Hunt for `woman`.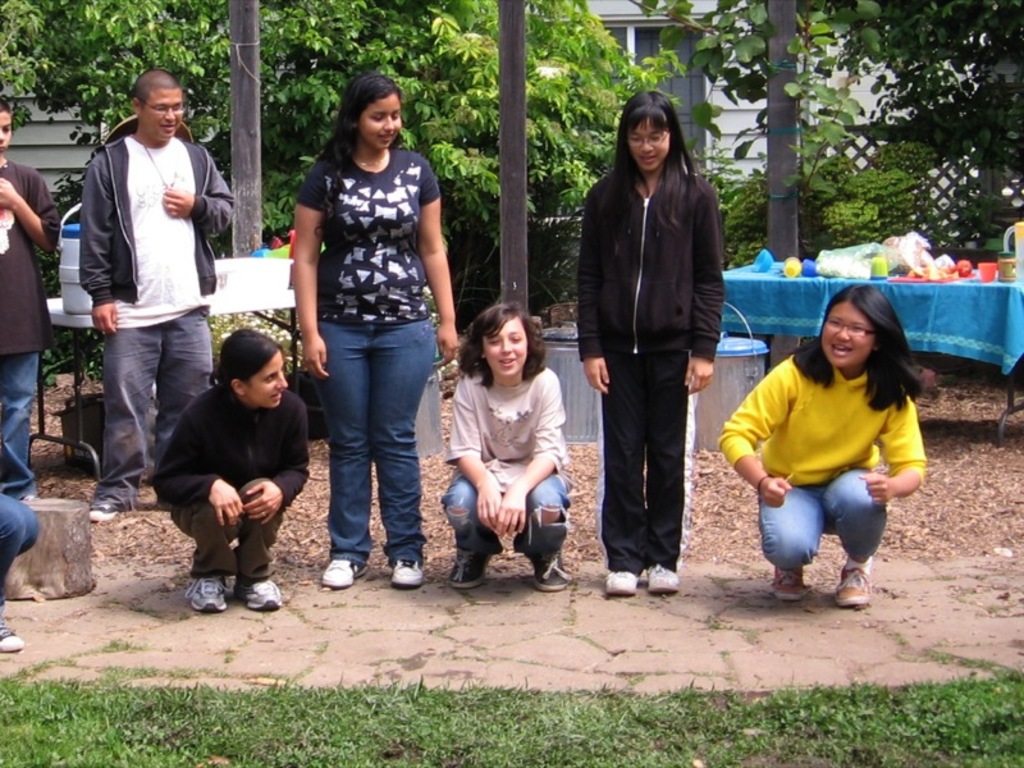
Hunted down at region(447, 296, 572, 589).
